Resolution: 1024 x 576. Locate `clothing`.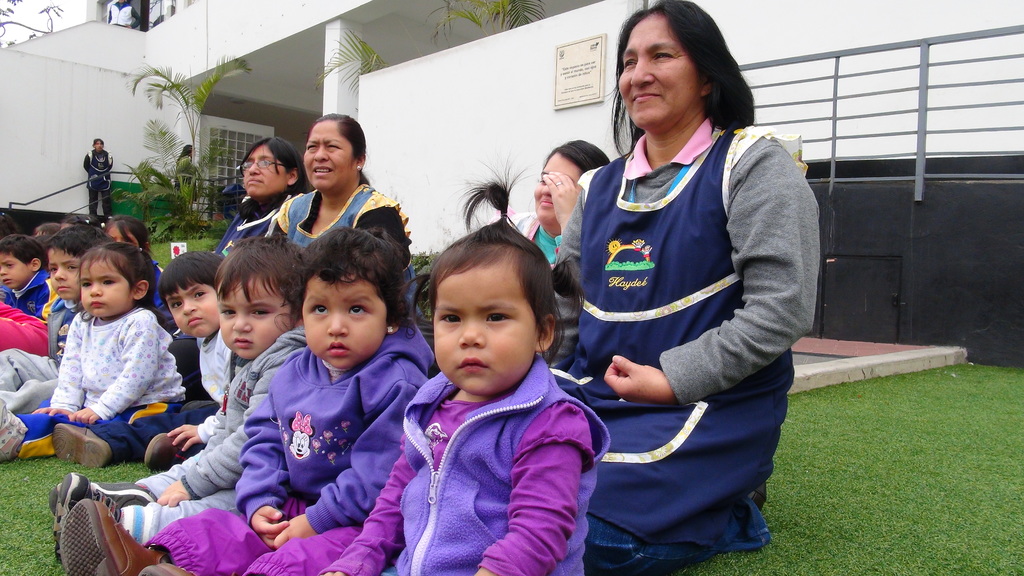
<region>144, 320, 435, 575</region>.
